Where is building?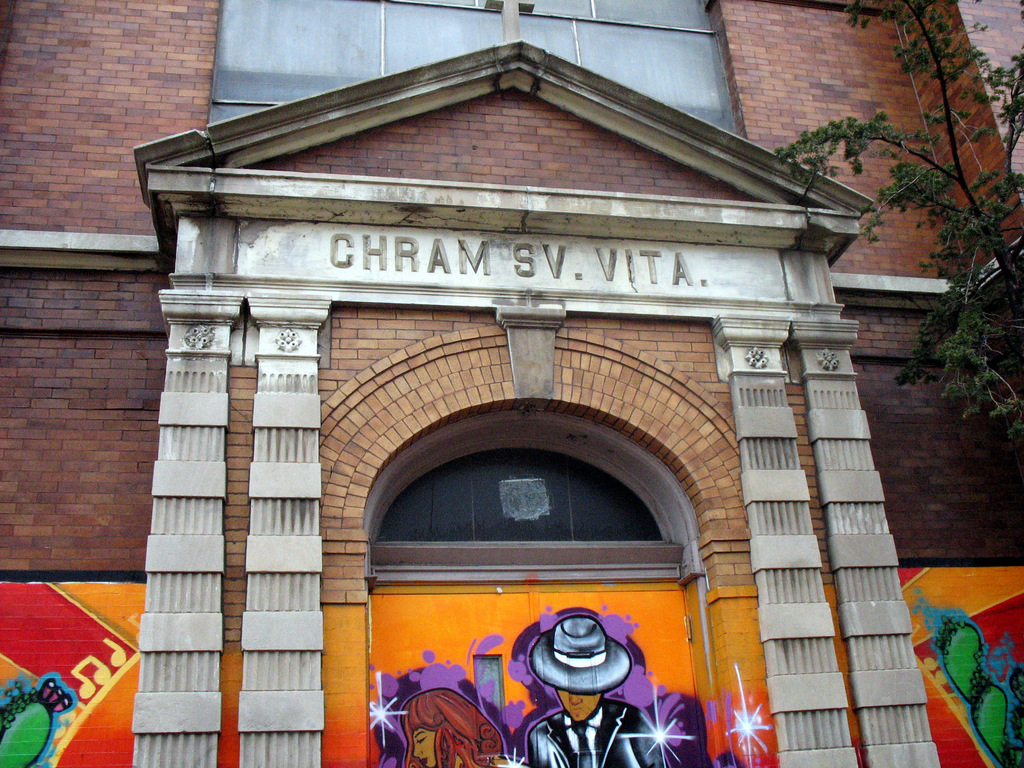
detection(0, 0, 1023, 767).
